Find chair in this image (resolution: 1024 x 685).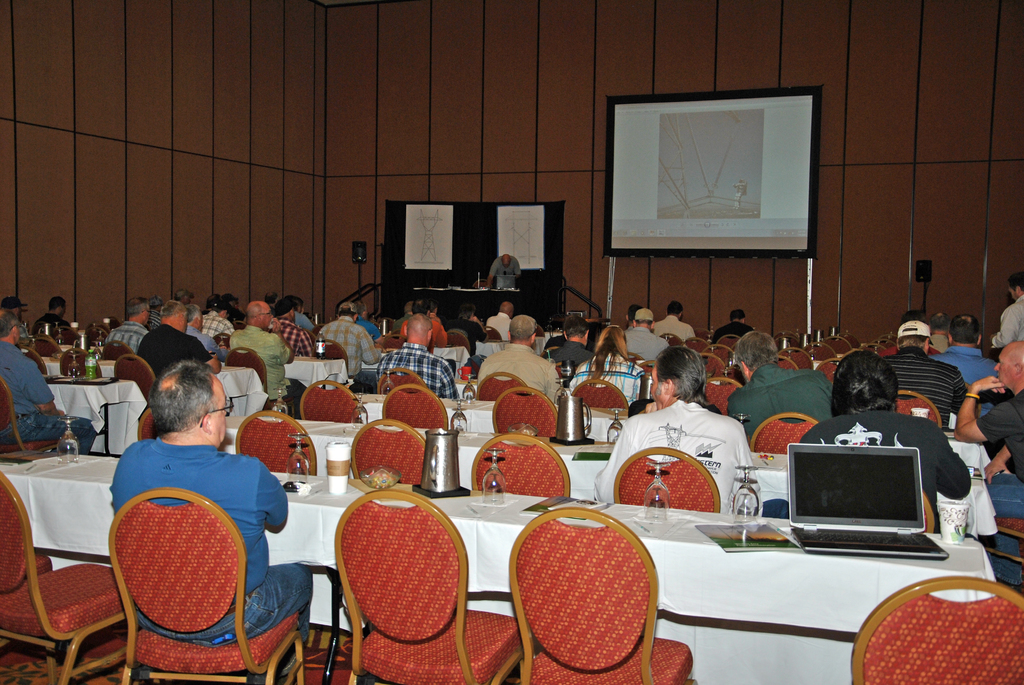
<region>925, 343, 940, 356</region>.
